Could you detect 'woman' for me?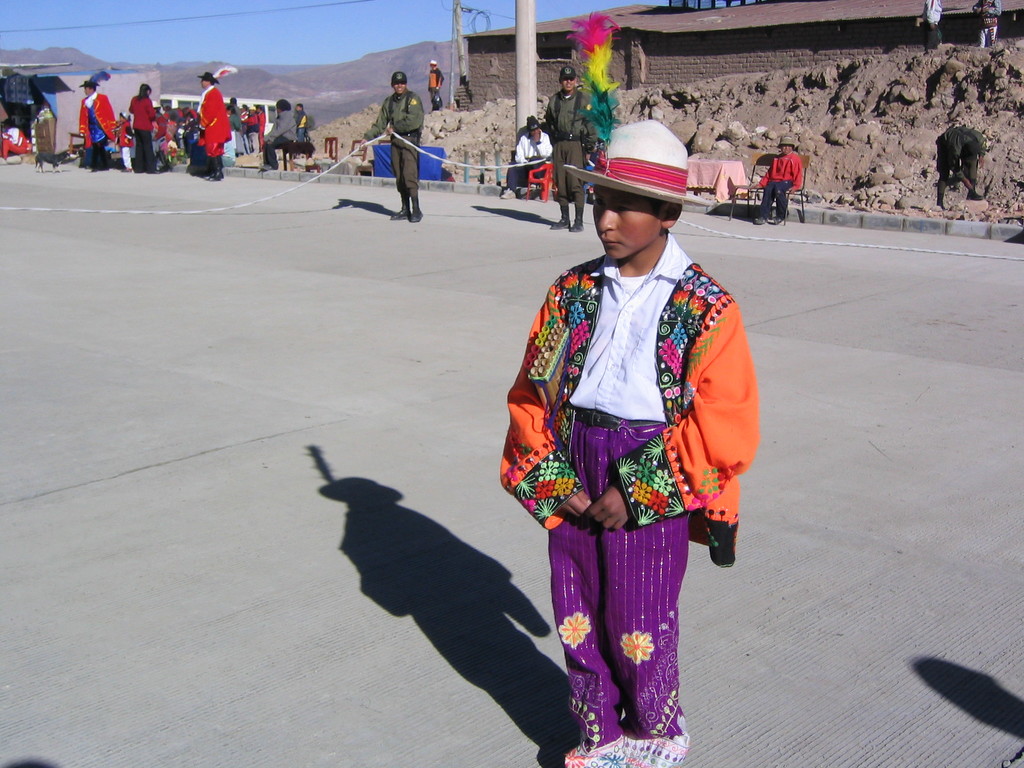
Detection result: 129,83,157,168.
